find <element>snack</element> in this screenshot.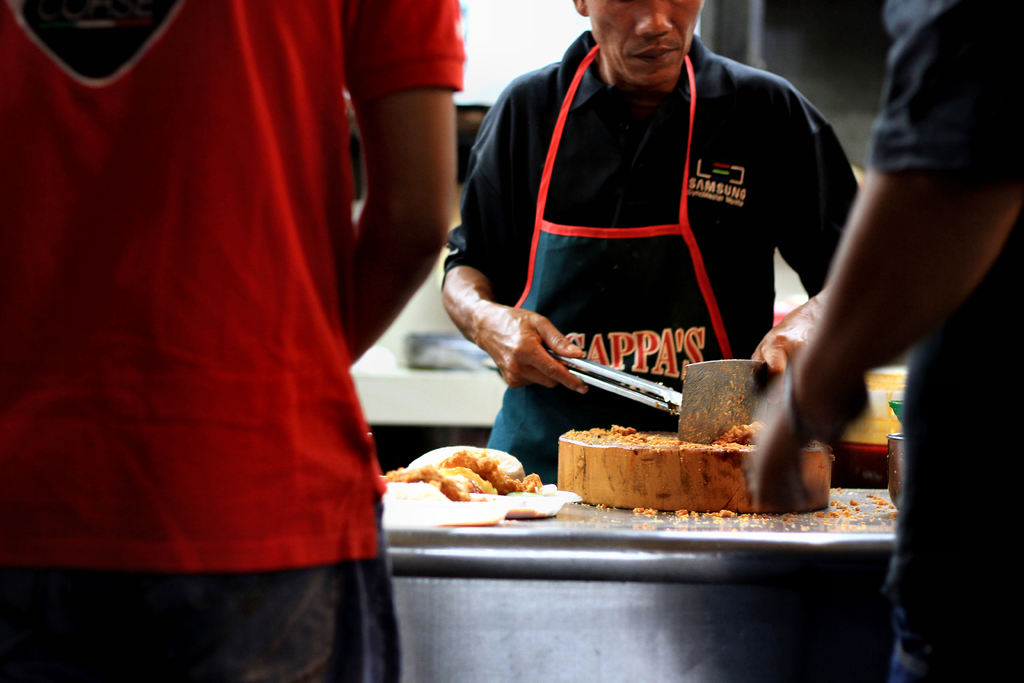
The bounding box for <element>snack</element> is BBox(400, 455, 571, 520).
